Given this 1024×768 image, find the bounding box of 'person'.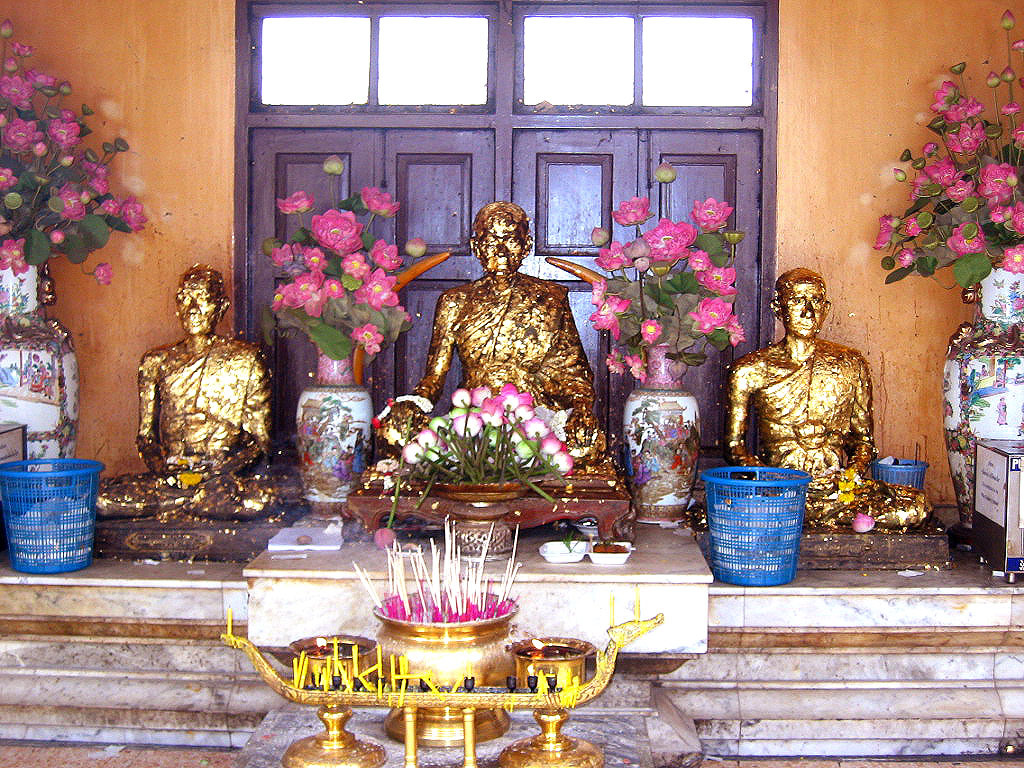
(left=95, top=261, right=277, bottom=513).
